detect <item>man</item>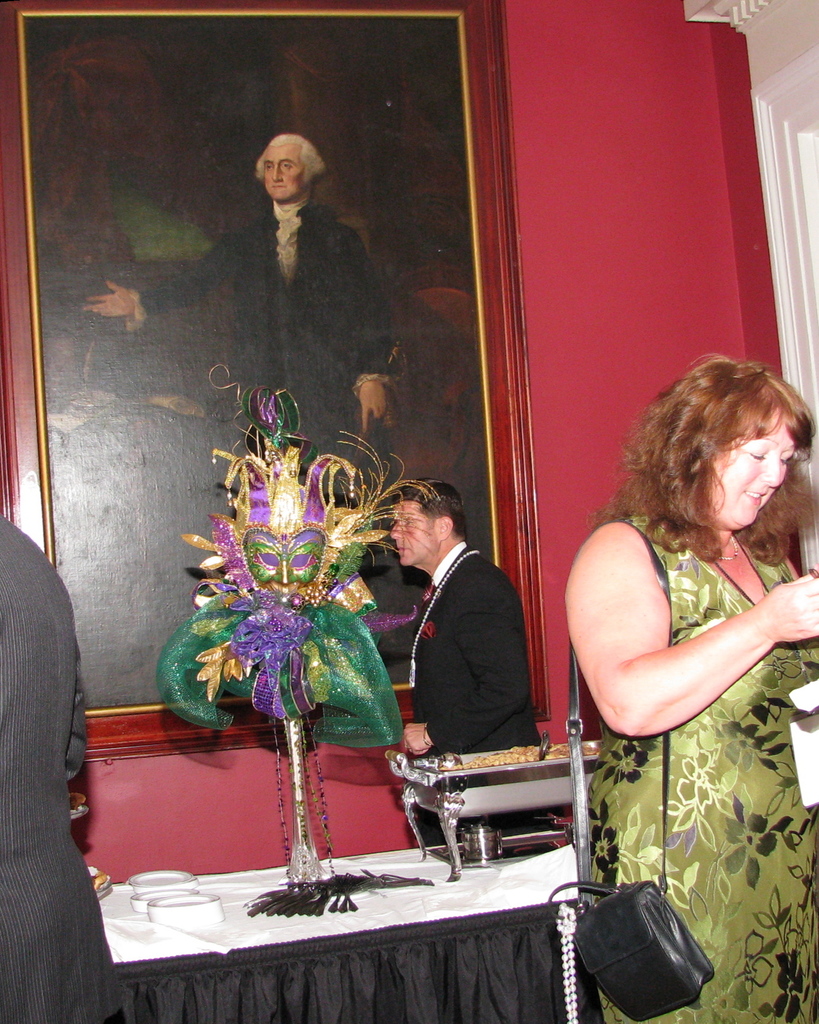
0, 514, 129, 1023
